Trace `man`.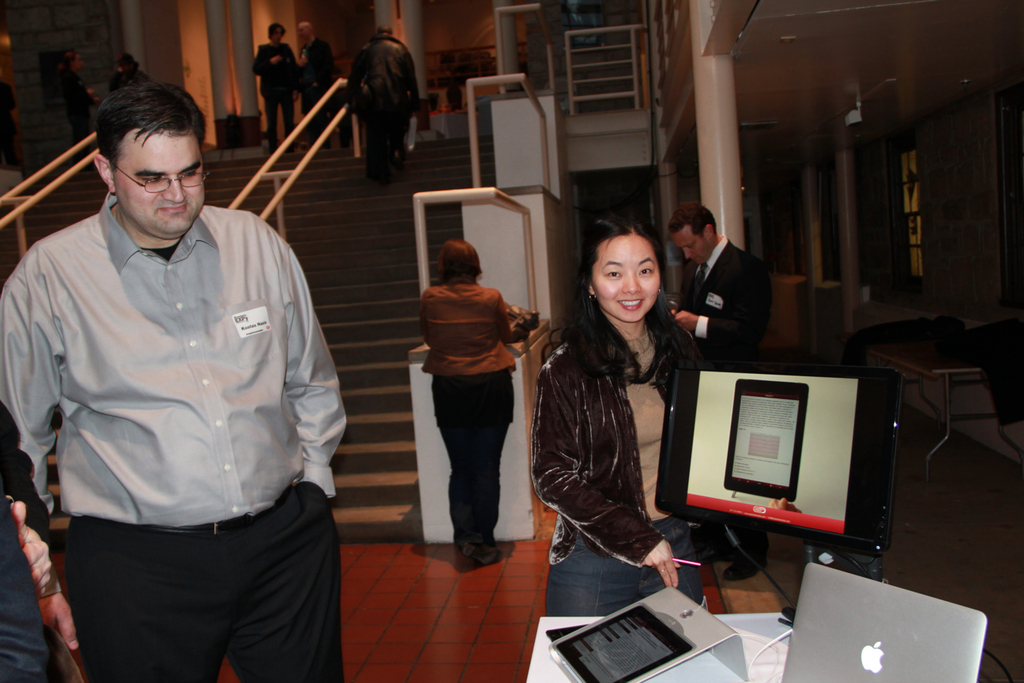
Traced to rect(667, 198, 774, 587).
